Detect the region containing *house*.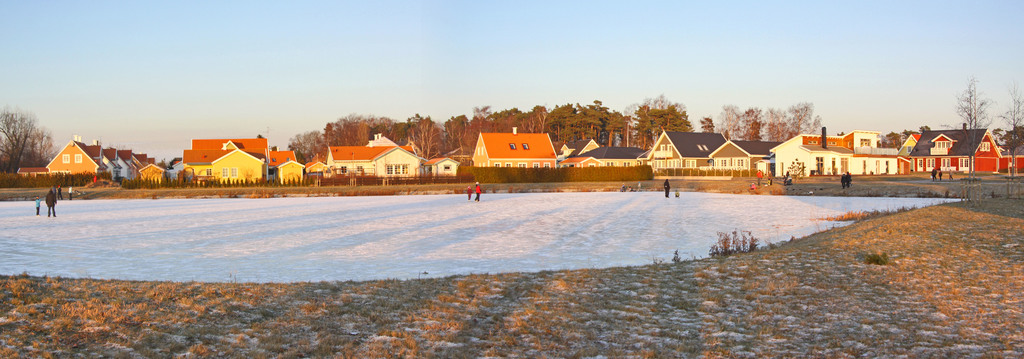
BBox(305, 158, 329, 176).
